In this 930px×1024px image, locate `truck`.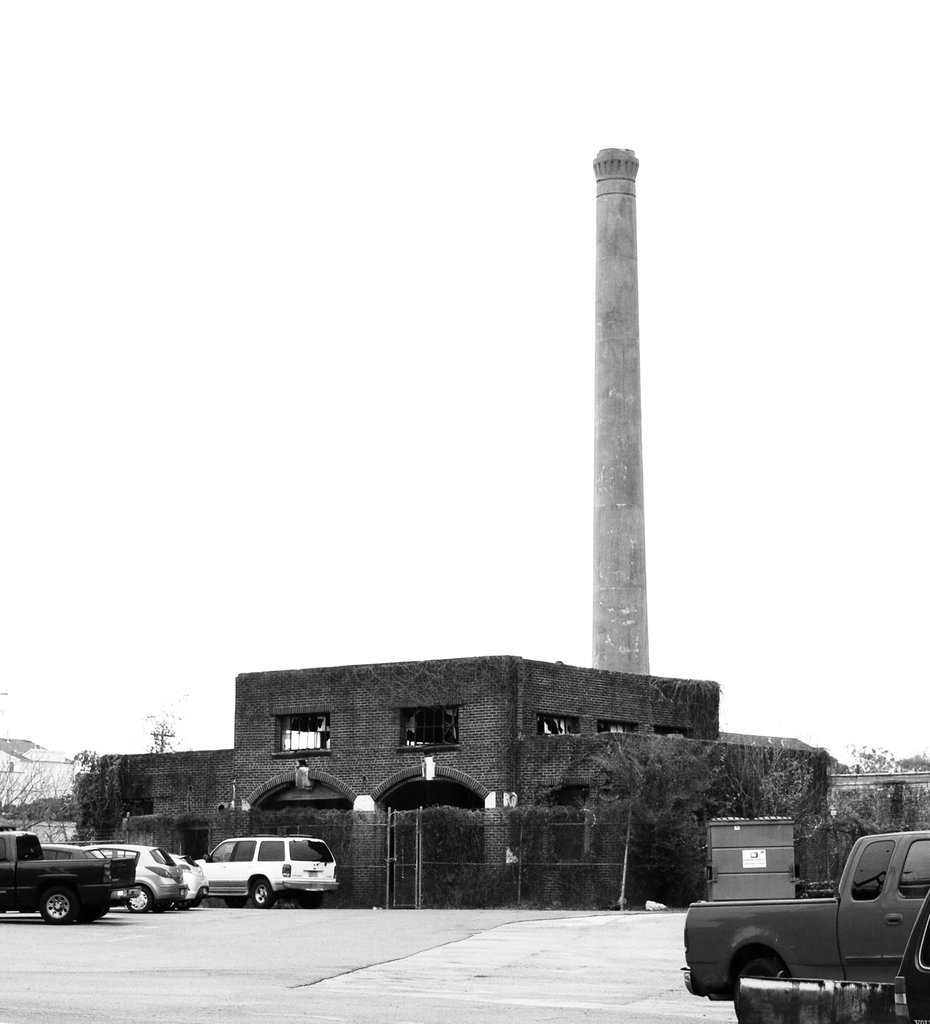
Bounding box: bbox(693, 858, 929, 1016).
